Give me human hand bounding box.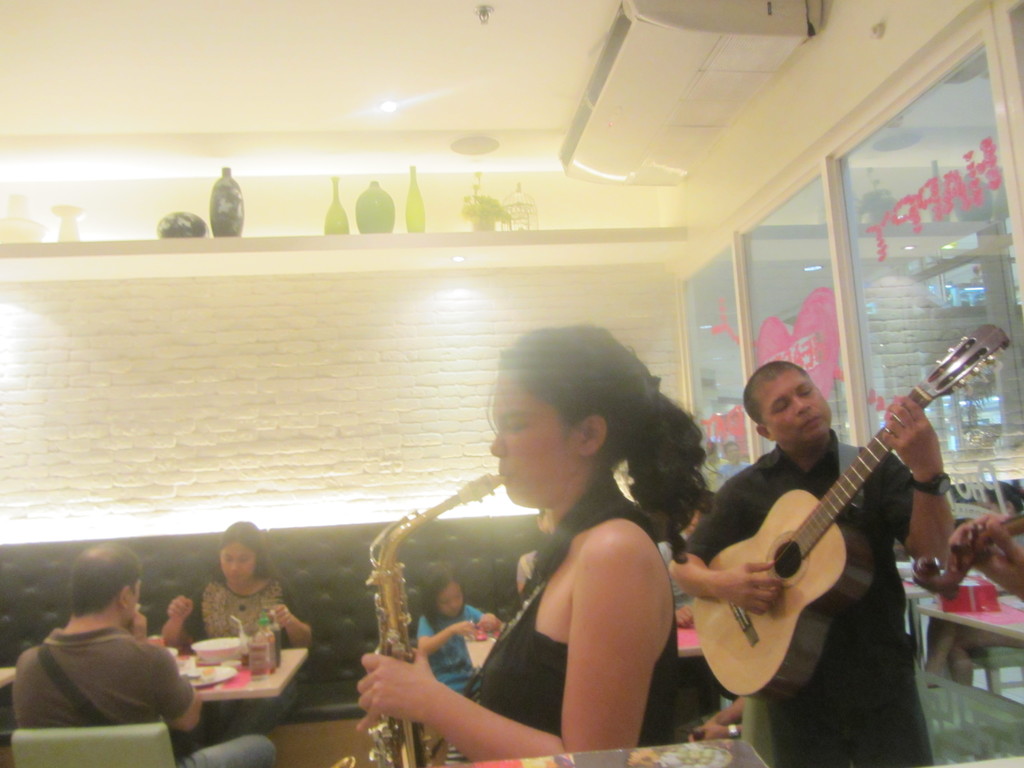
474, 610, 499, 636.
